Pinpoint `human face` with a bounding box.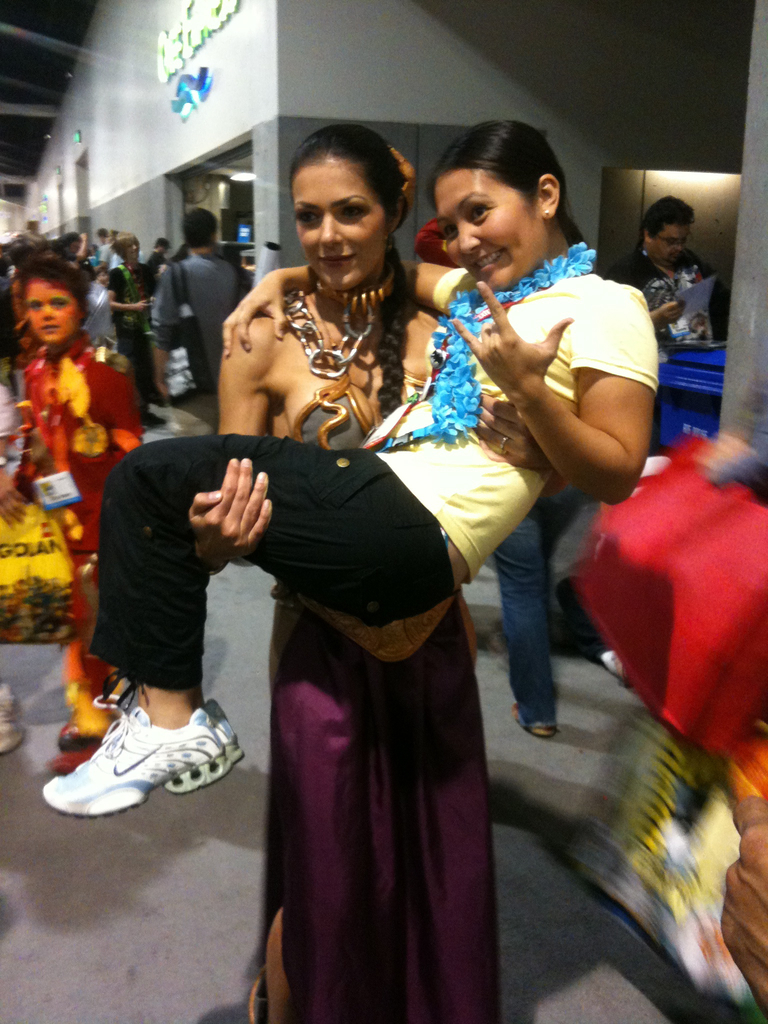
291,162,382,291.
